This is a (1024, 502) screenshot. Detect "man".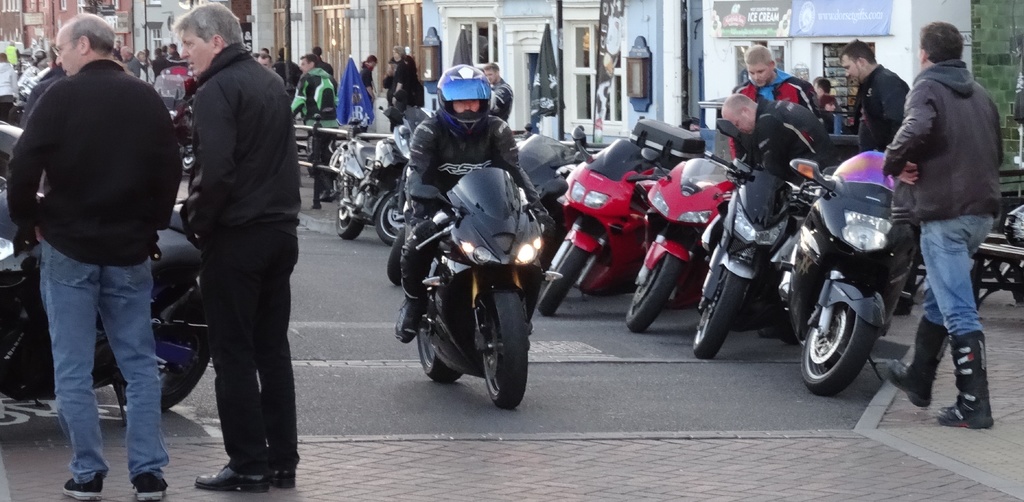
881/19/997/429.
